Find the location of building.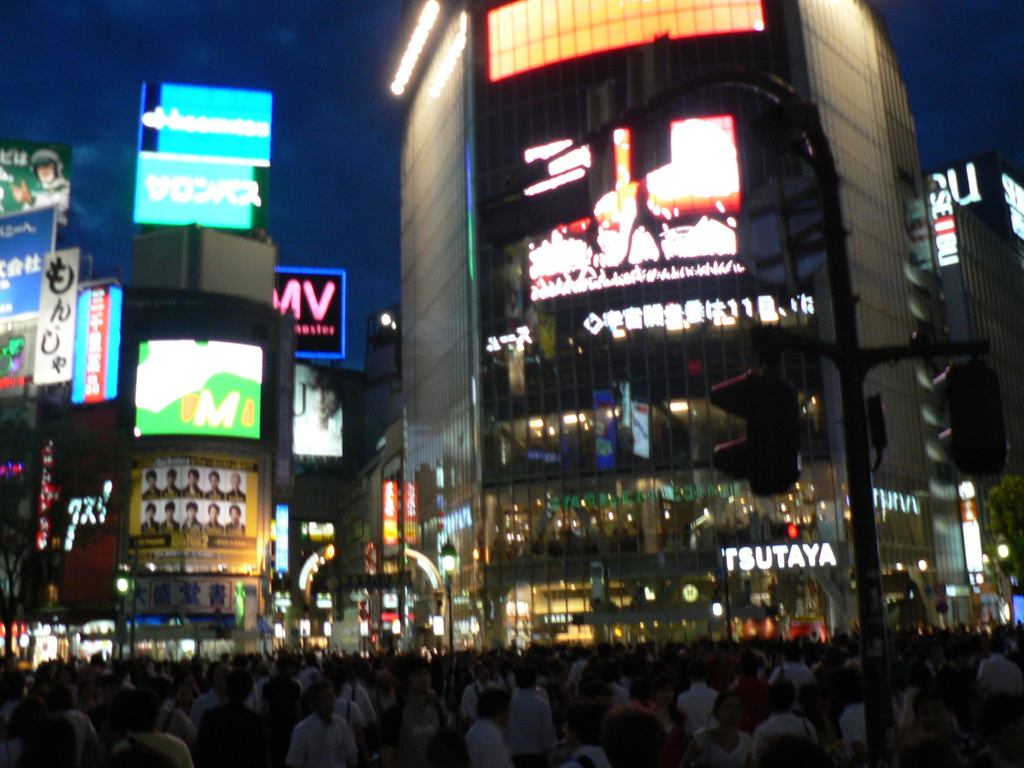
Location: pyautogui.locateOnScreen(0, 143, 117, 628).
